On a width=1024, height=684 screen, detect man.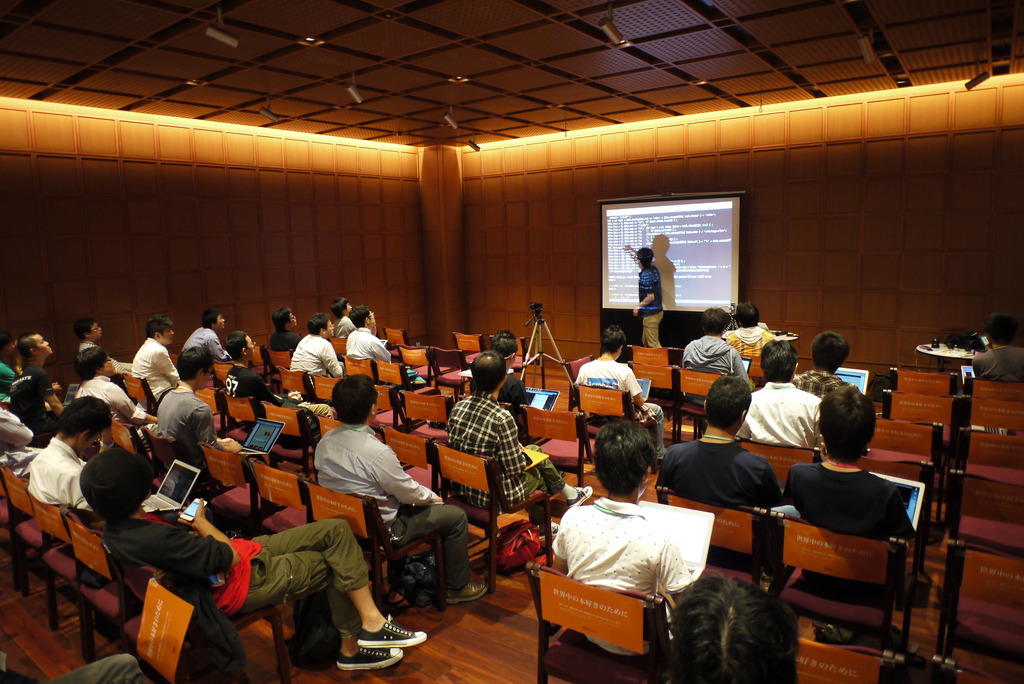
[x1=448, y1=350, x2=596, y2=536].
